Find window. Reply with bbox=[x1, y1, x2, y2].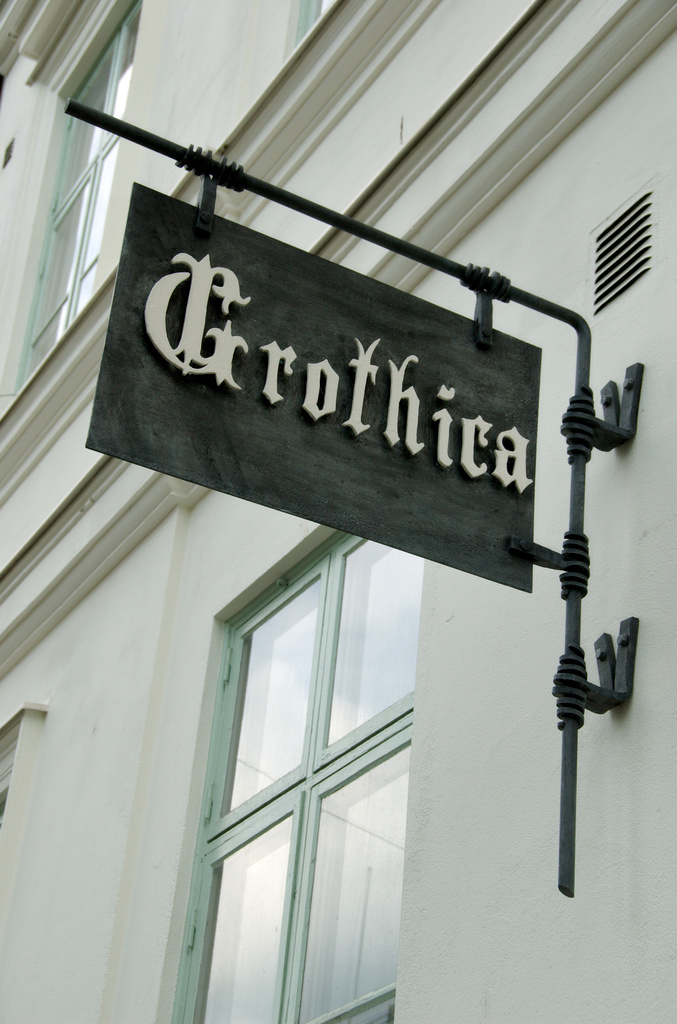
bbox=[183, 503, 433, 978].
